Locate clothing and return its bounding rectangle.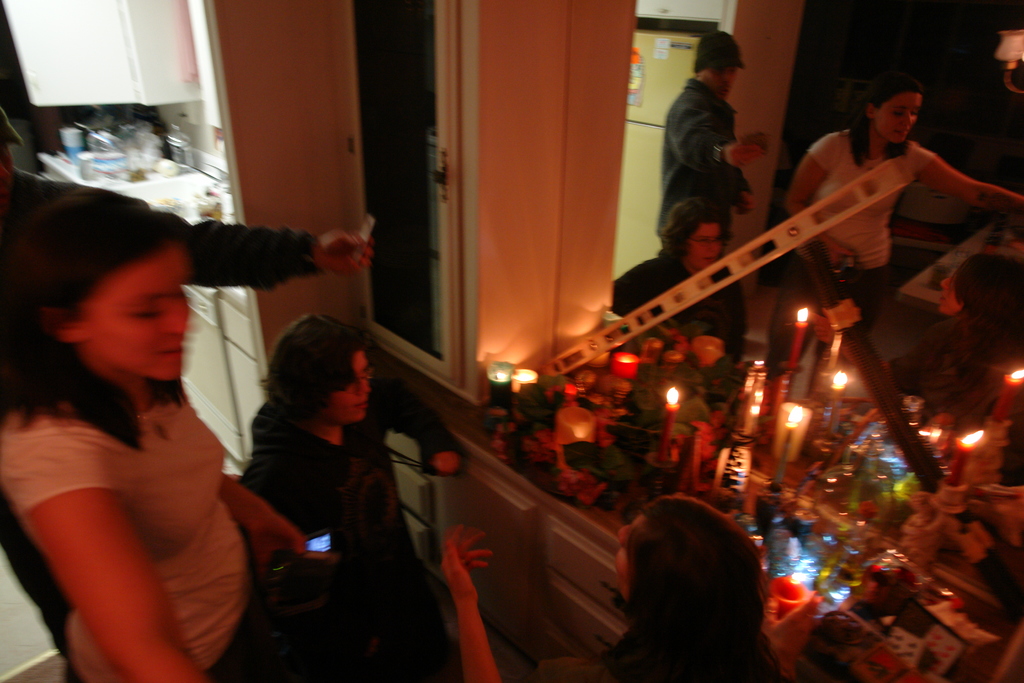
BBox(0, 176, 321, 682).
